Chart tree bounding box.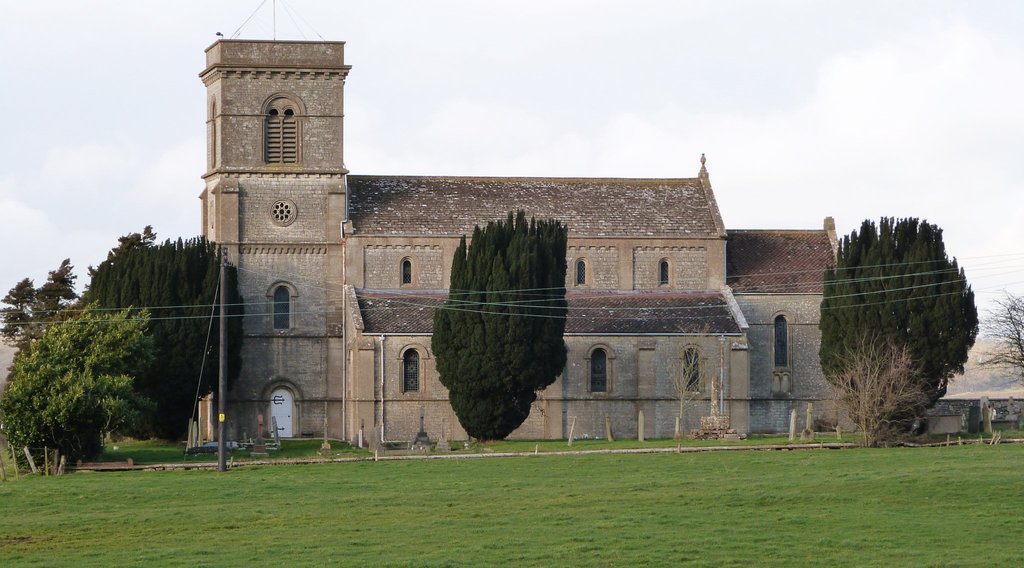
Charted: (x1=824, y1=201, x2=975, y2=439).
